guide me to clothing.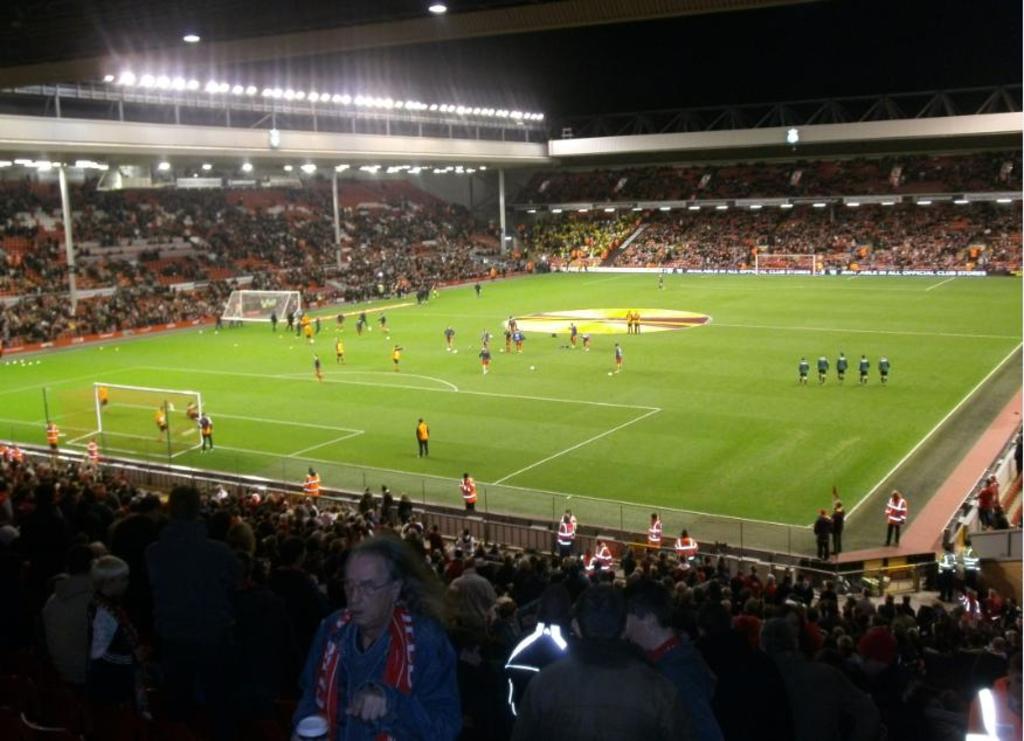
Guidance: bbox(334, 344, 345, 360).
